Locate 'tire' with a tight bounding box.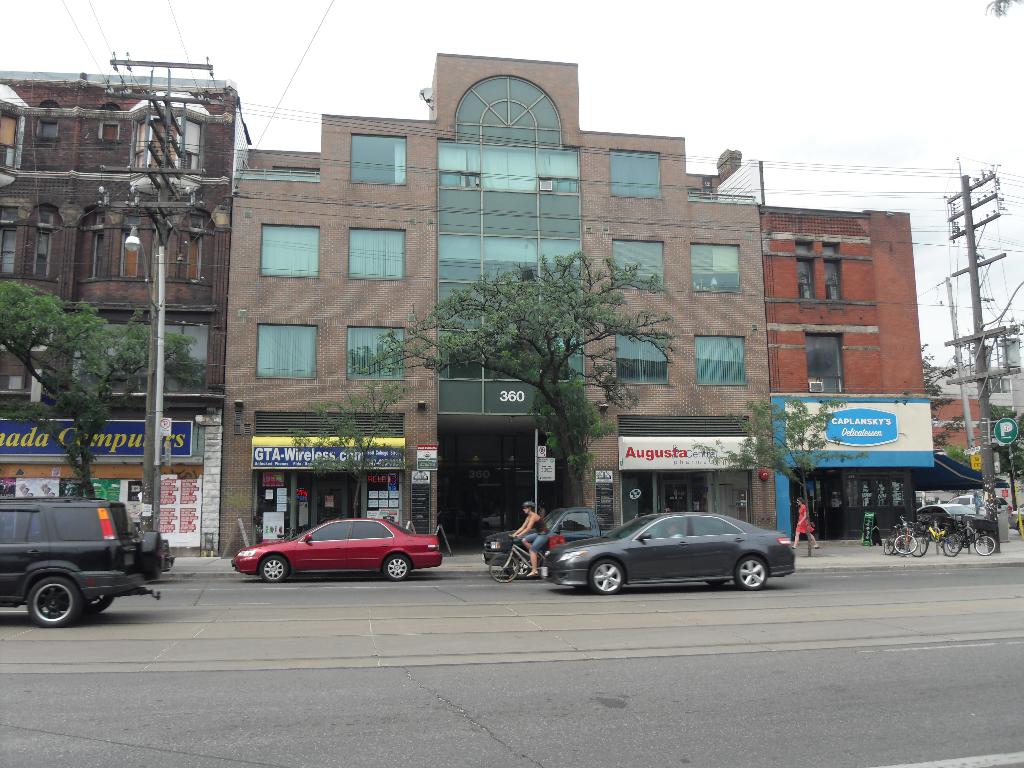
<bbox>259, 552, 290, 588</bbox>.
